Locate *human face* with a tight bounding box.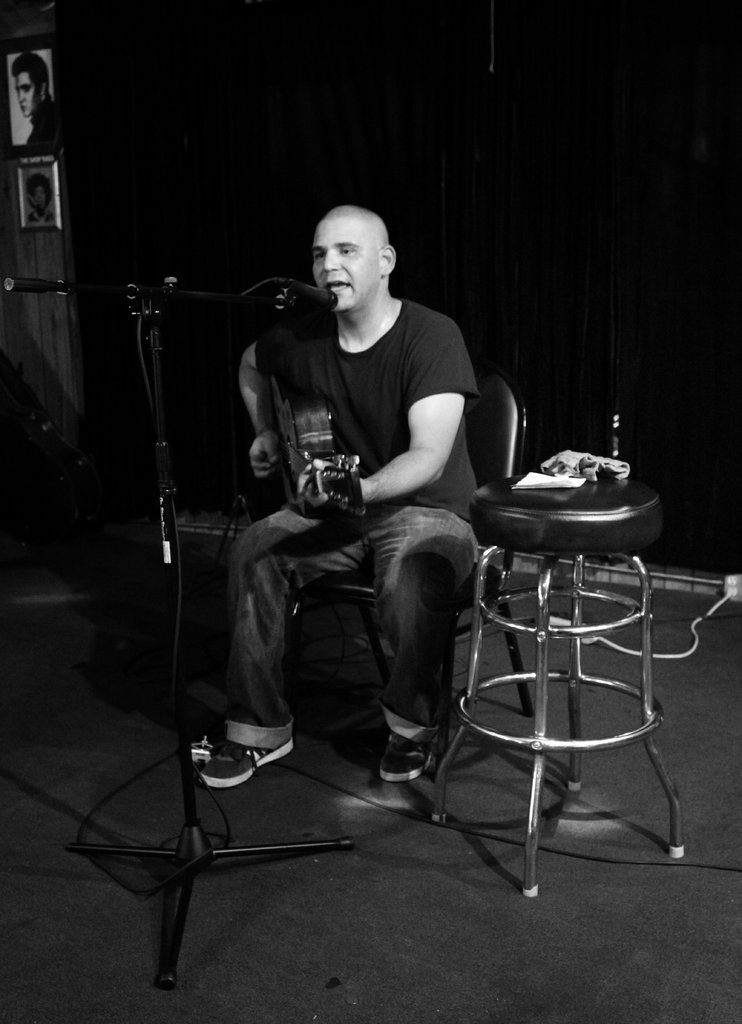
[309,221,383,314].
